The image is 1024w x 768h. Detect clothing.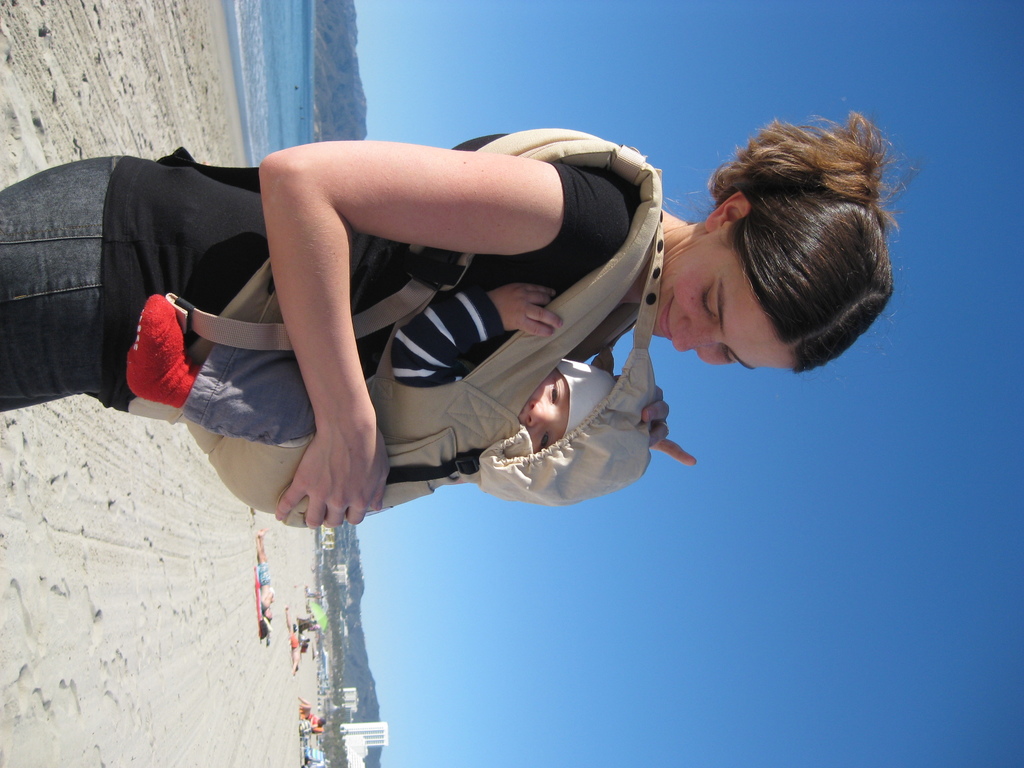
Detection: box(0, 164, 117, 415).
